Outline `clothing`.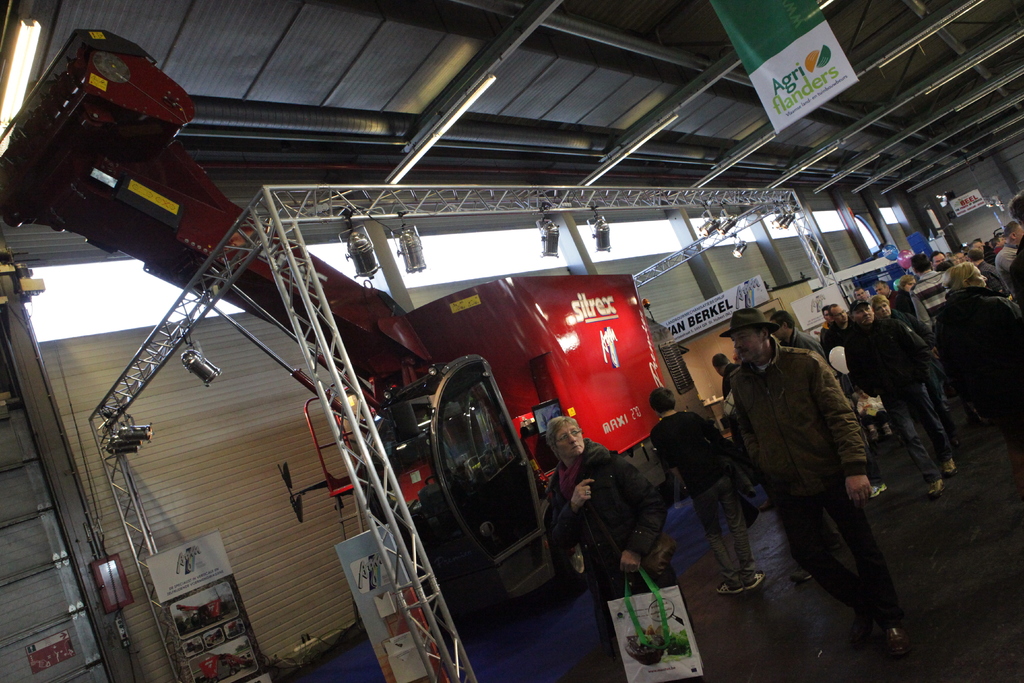
Outline: (x1=775, y1=325, x2=821, y2=363).
